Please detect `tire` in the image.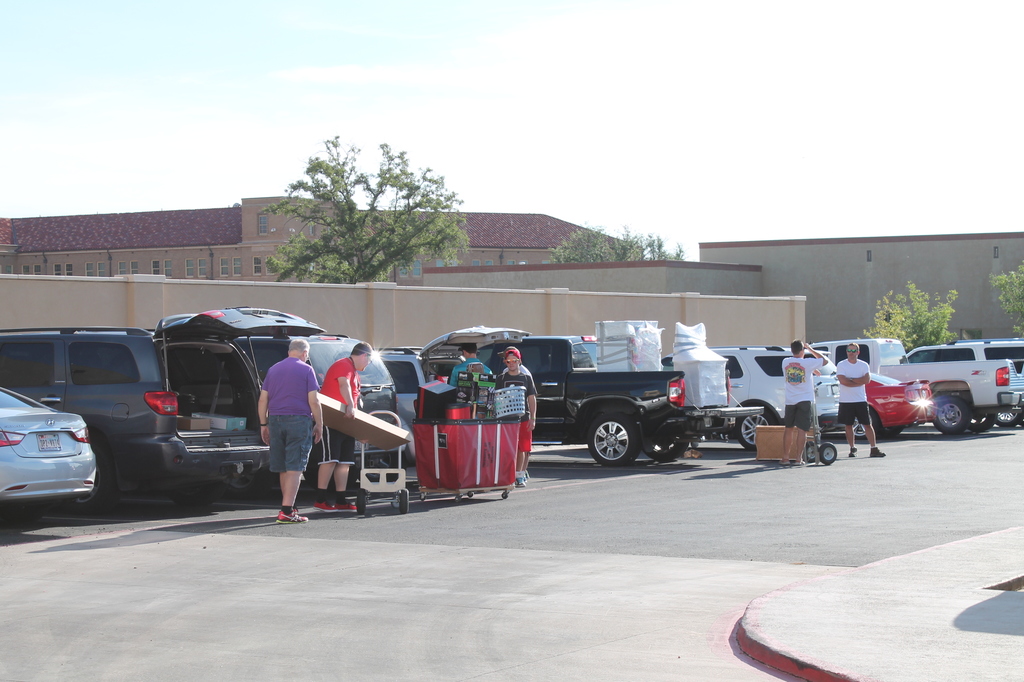
<bbox>586, 413, 636, 467</bbox>.
